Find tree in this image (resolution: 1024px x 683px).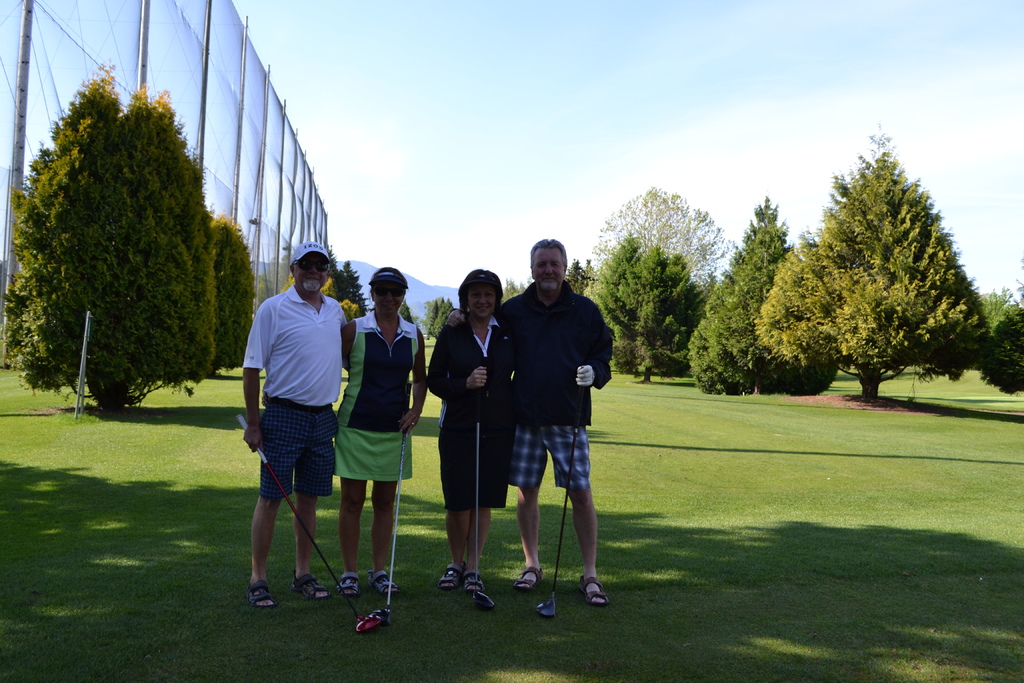
crop(327, 256, 372, 329).
